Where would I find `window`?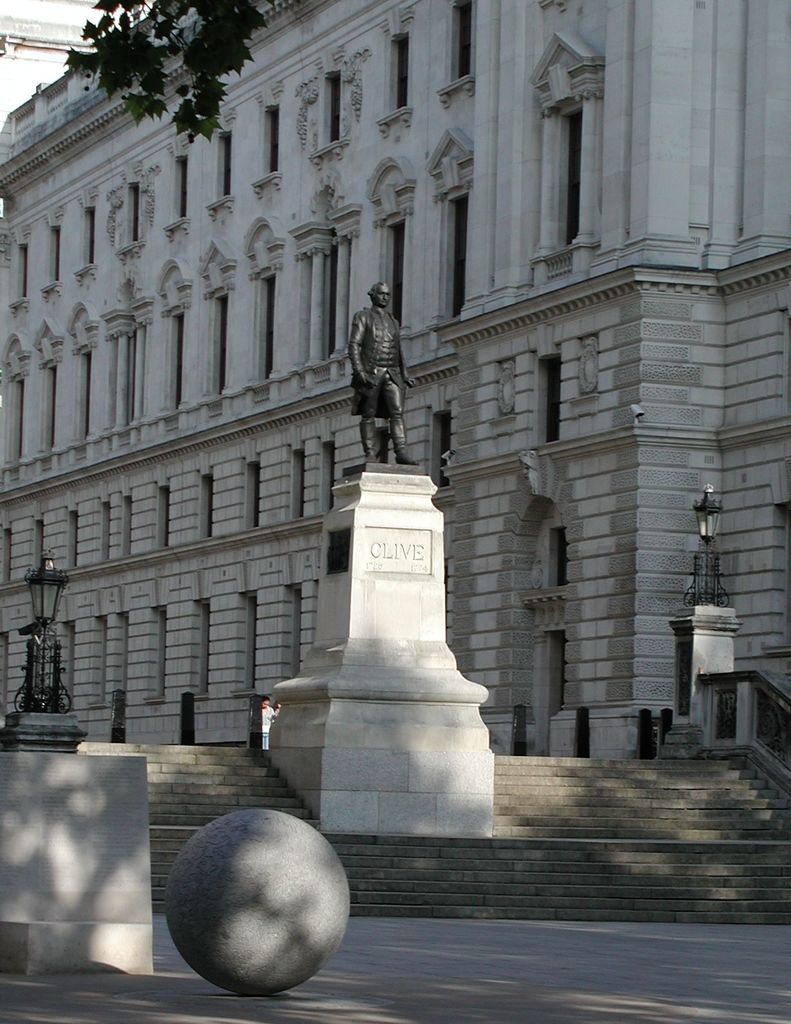
At {"x1": 167, "y1": 155, "x2": 191, "y2": 224}.
